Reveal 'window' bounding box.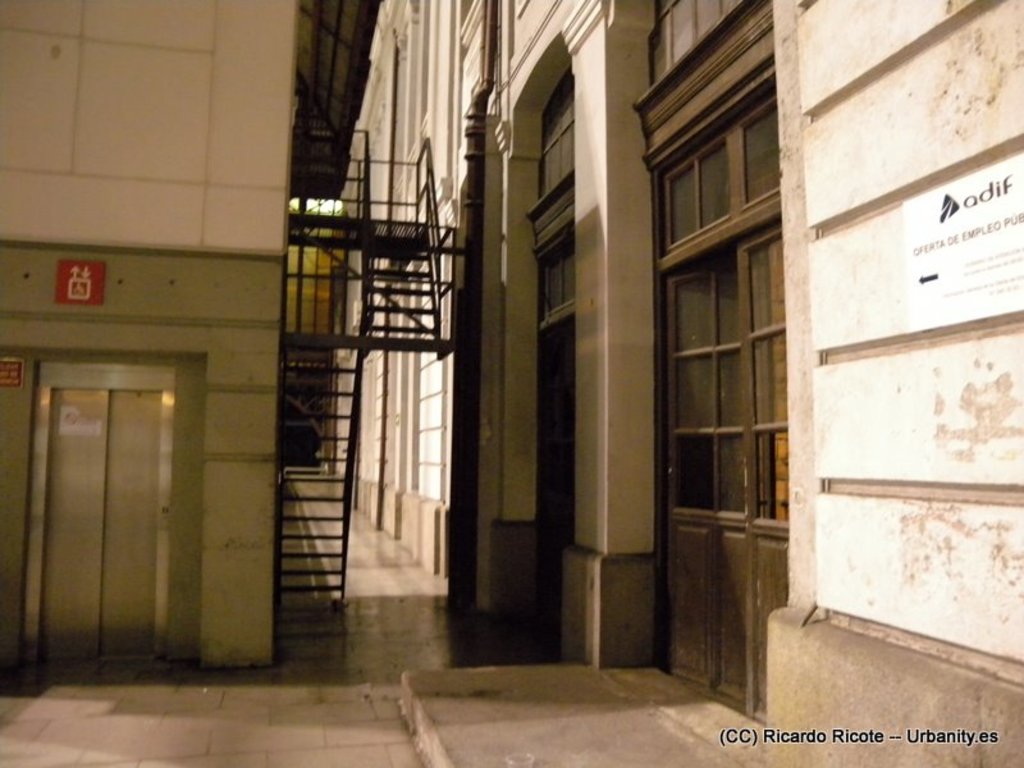
Revealed: detection(650, 104, 788, 536).
